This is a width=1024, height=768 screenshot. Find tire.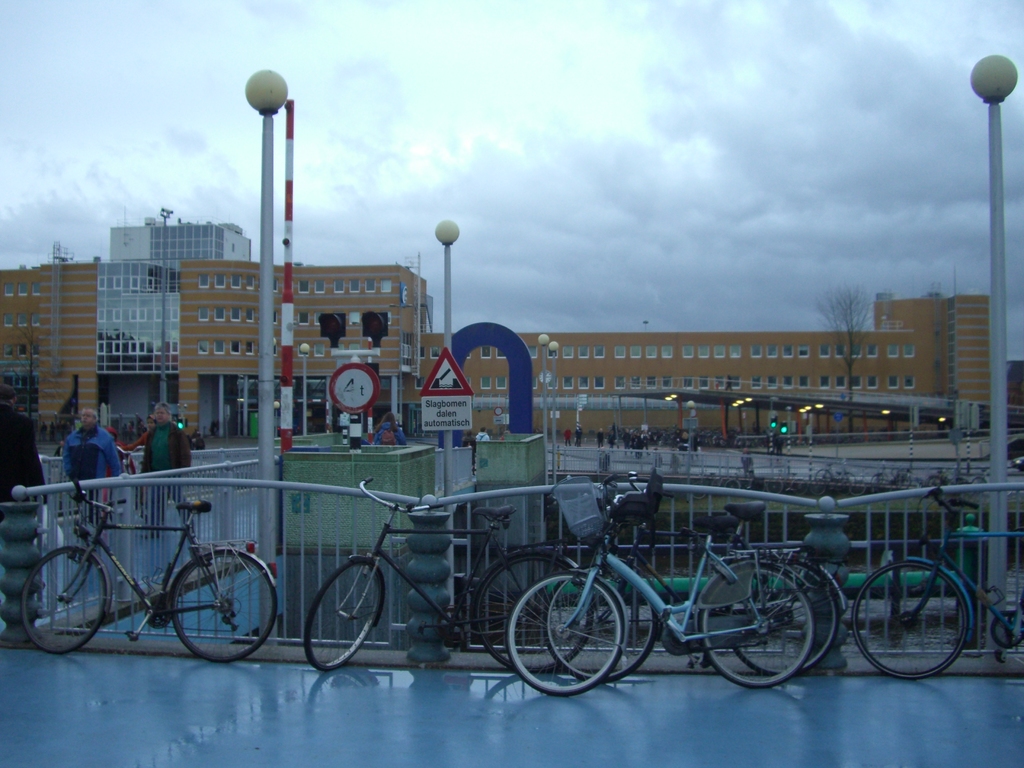
Bounding box: locate(848, 559, 975, 680).
